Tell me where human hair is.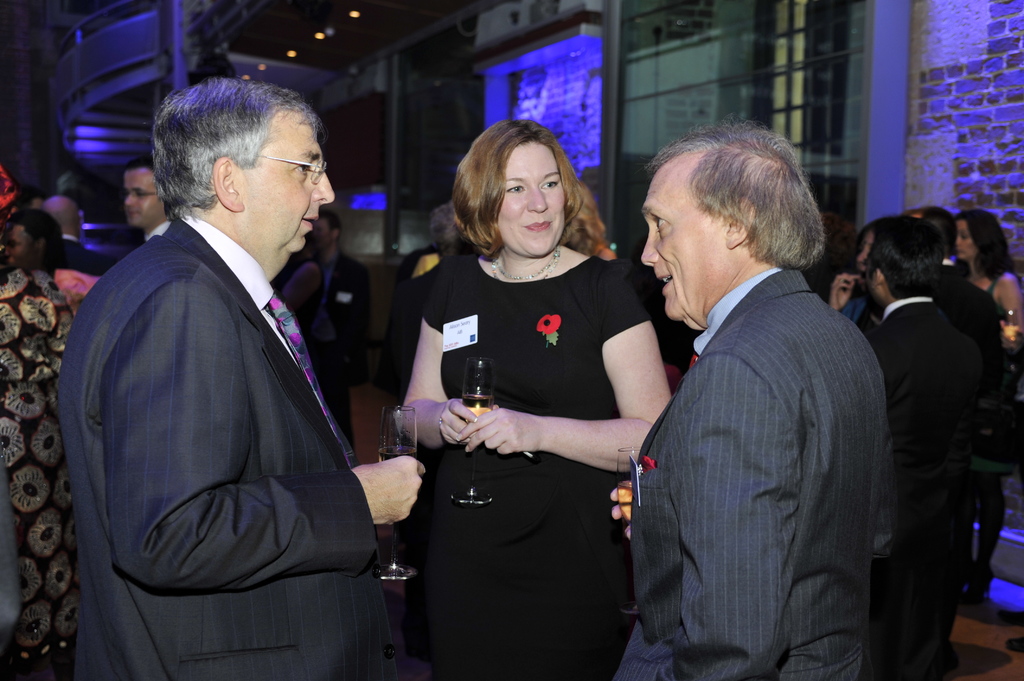
human hair is at [318,211,339,230].
